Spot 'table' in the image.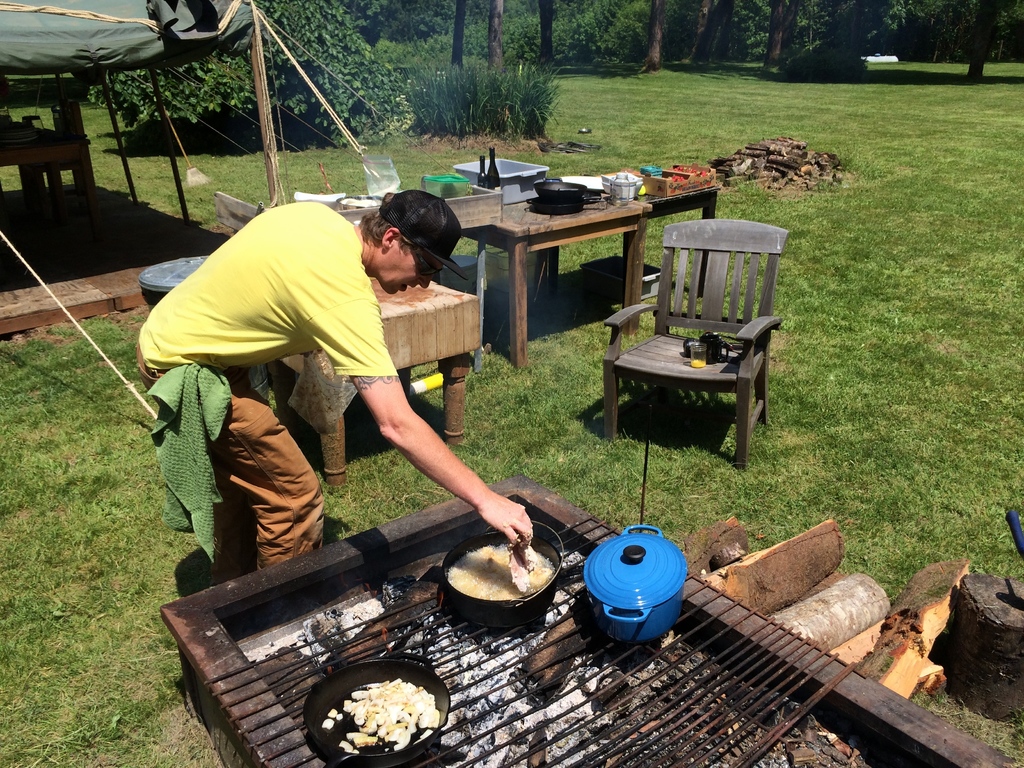
'table' found at {"x1": 602, "y1": 161, "x2": 728, "y2": 212}.
